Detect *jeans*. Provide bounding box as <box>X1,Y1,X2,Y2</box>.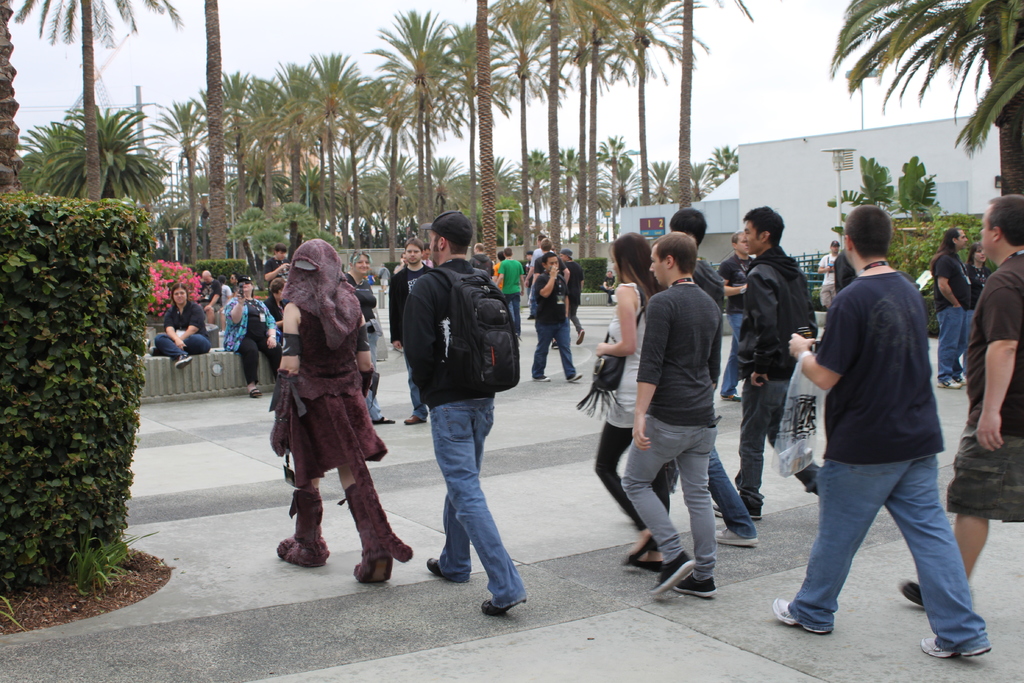
<box>567,302,583,331</box>.
